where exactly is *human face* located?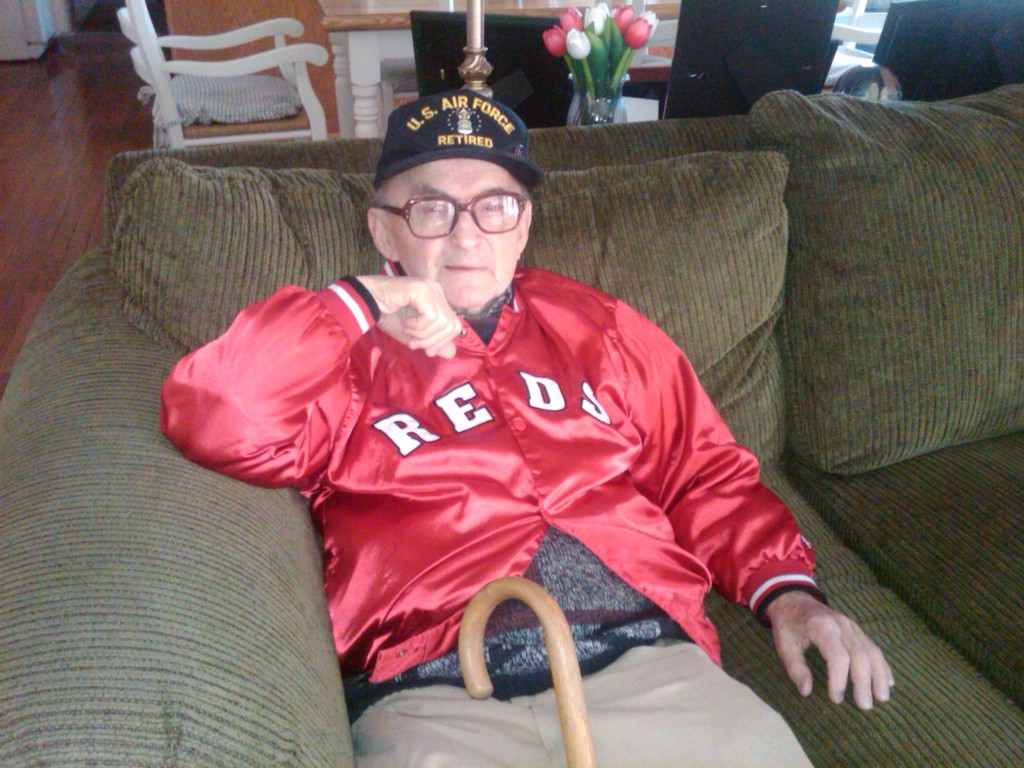
Its bounding box is Rect(401, 161, 516, 309).
